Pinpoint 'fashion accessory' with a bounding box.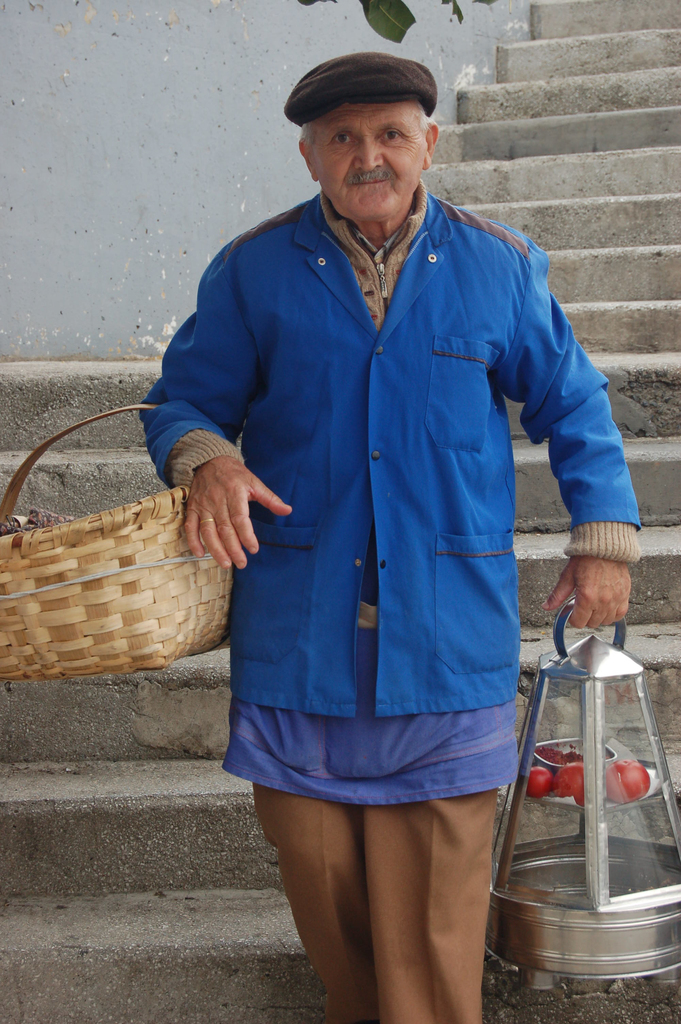
bbox(0, 404, 231, 678).
